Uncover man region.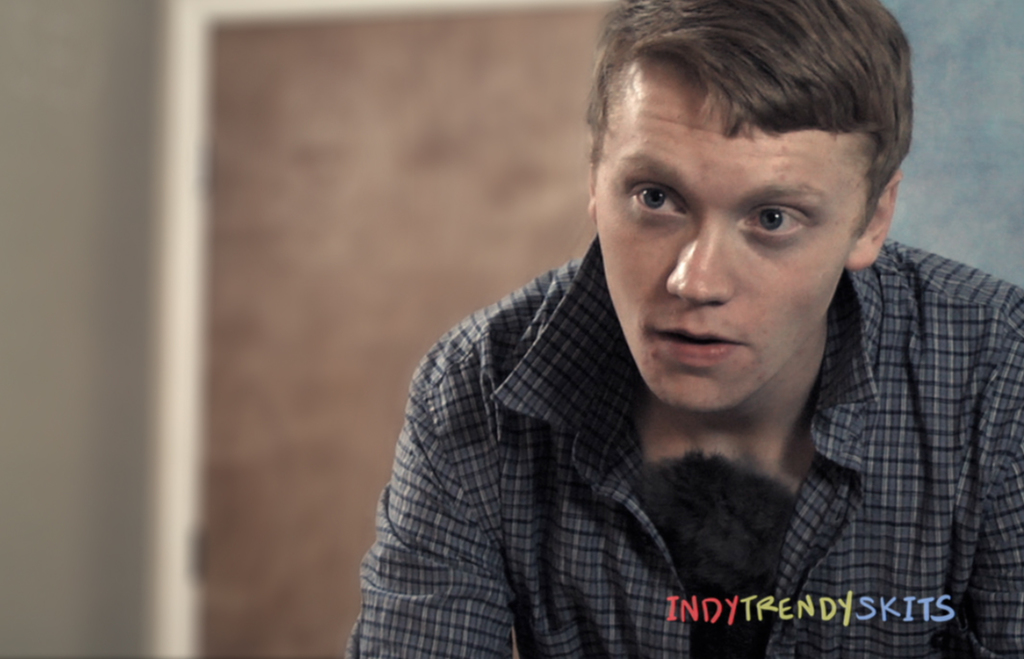
Uncovered: region(334, 0, 1019, 638).
